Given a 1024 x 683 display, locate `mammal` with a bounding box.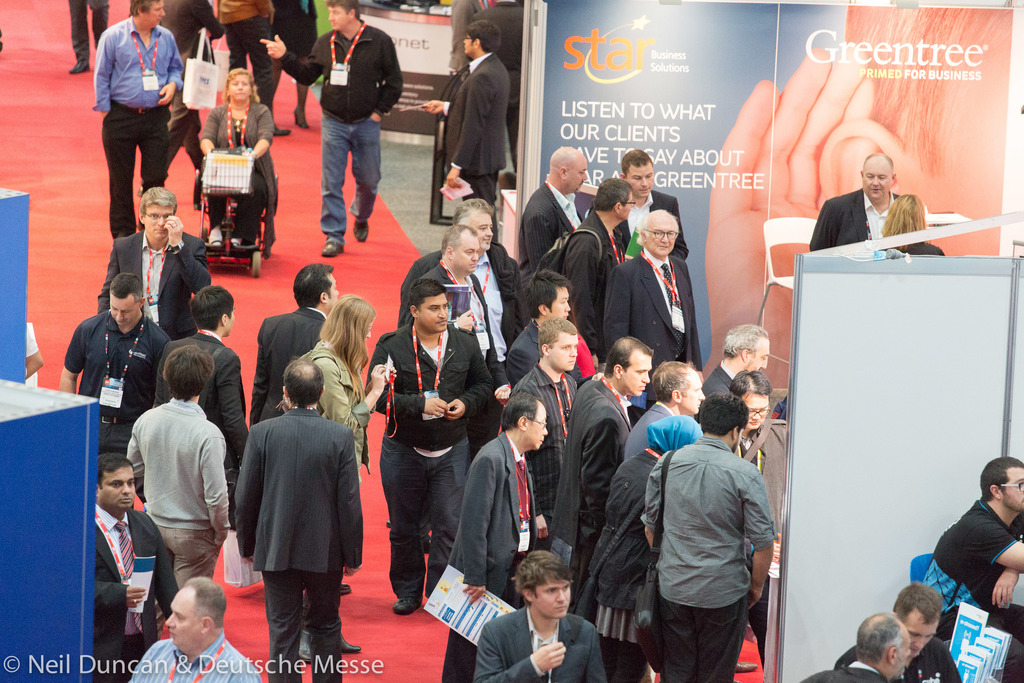
Located: left=136, top=0, right=197, bottom=206.
